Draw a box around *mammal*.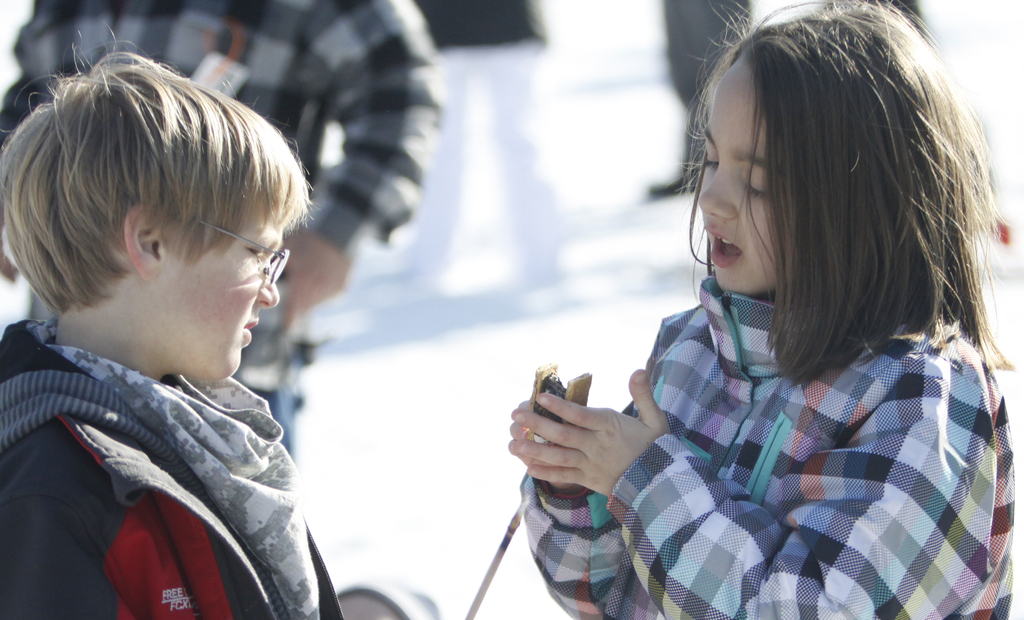
region(0, 17, 346, 619).
